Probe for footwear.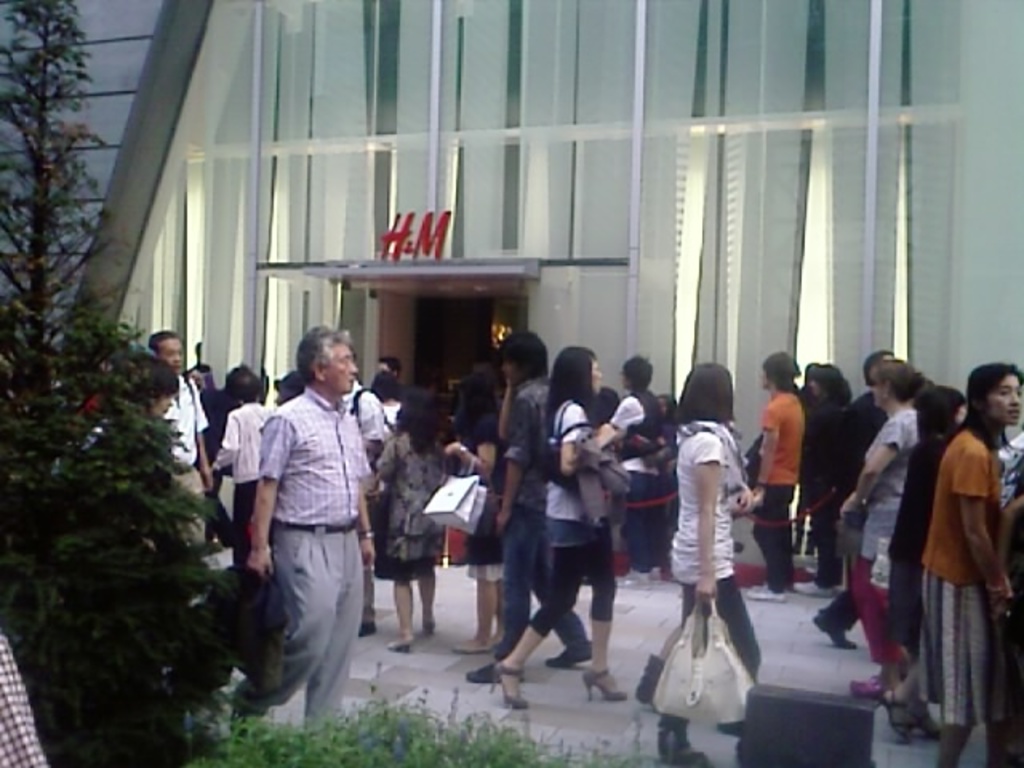
Probe result: pyautogui.locateOnScreen(875, 685, 920, 746).
